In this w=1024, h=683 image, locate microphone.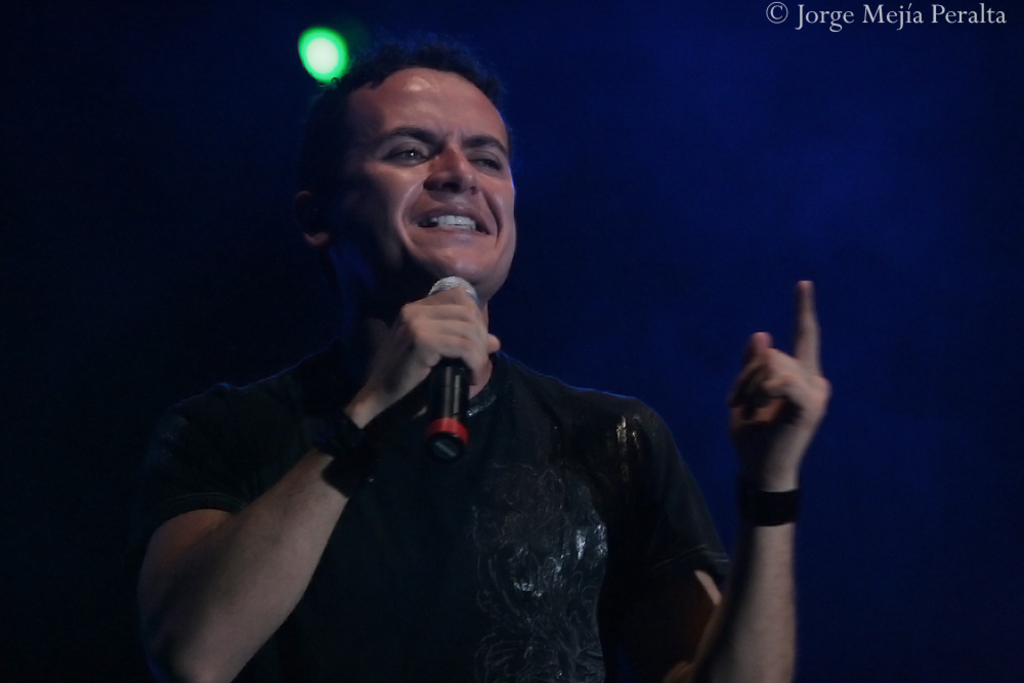
Bounding box: l=348, t=274, r=500, b=426.
